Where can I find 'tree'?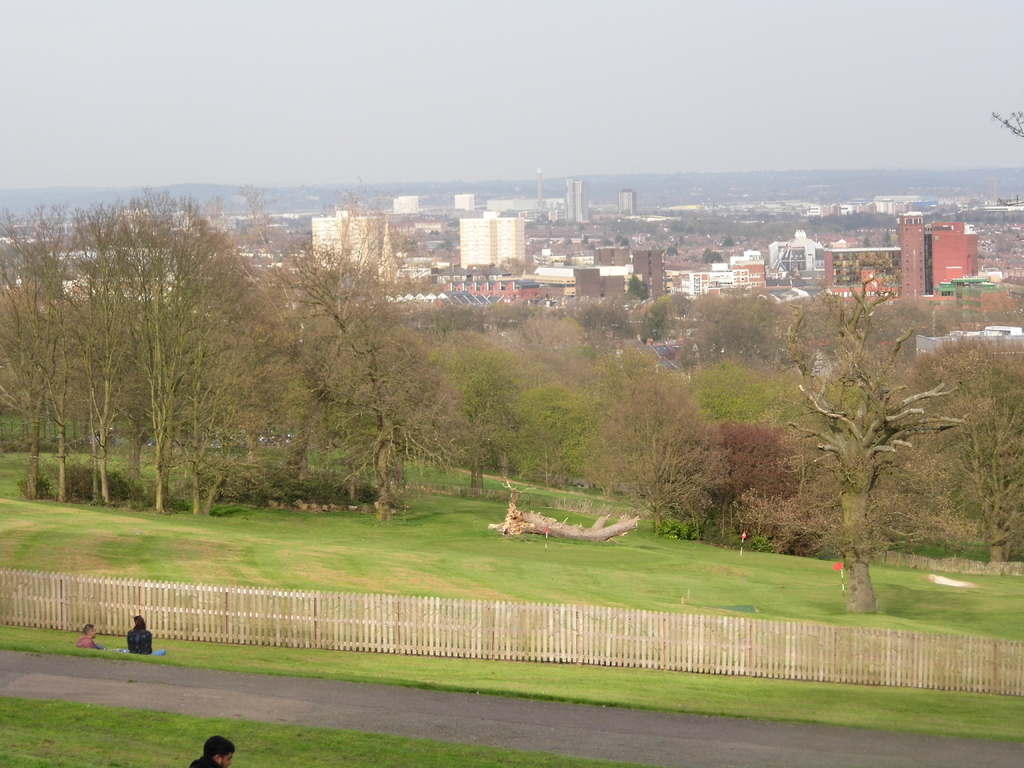
You can find it at pyautogui.locateOnScreen(665, 246, 678, 257).
